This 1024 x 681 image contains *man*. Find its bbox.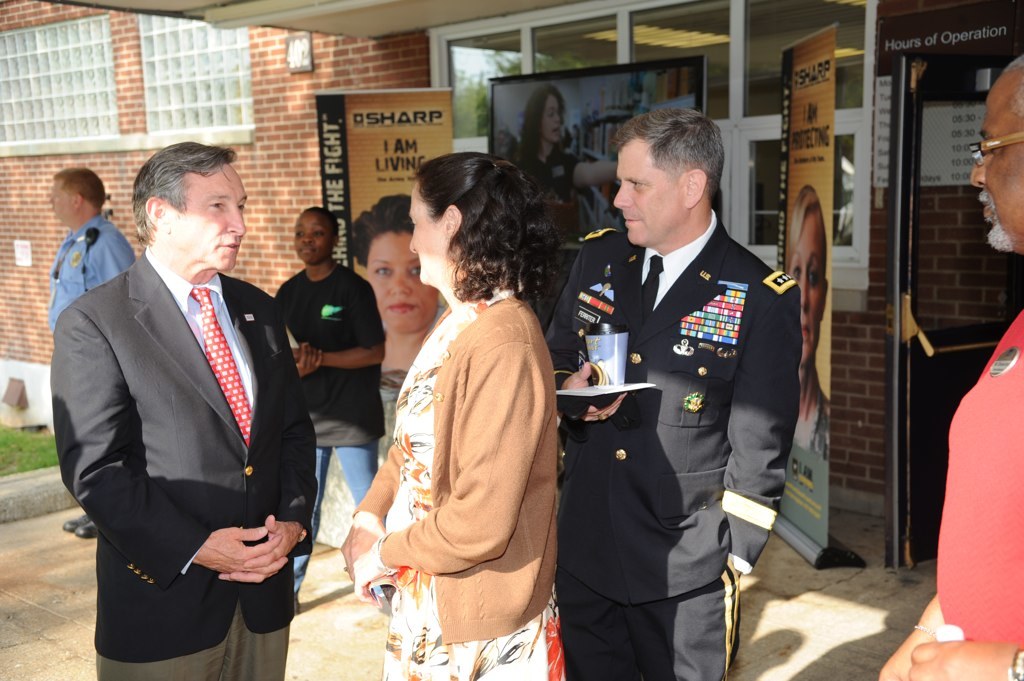
select_region(52, 118, 310, 672).
